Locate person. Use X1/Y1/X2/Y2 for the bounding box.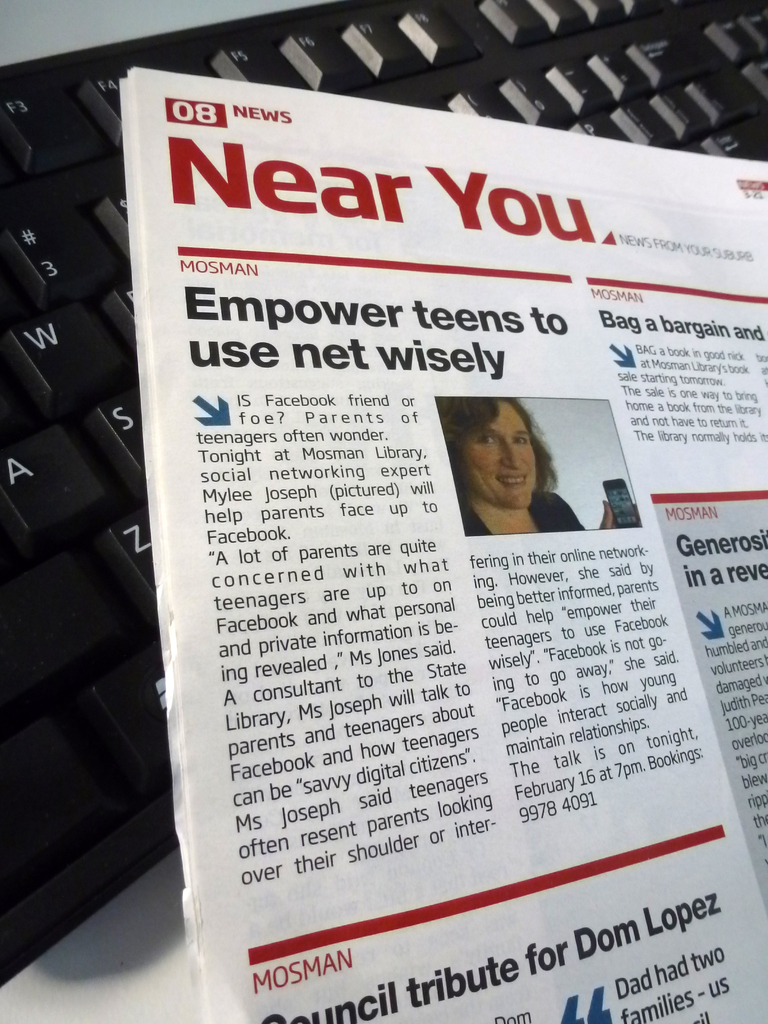
430/393/638/533.
